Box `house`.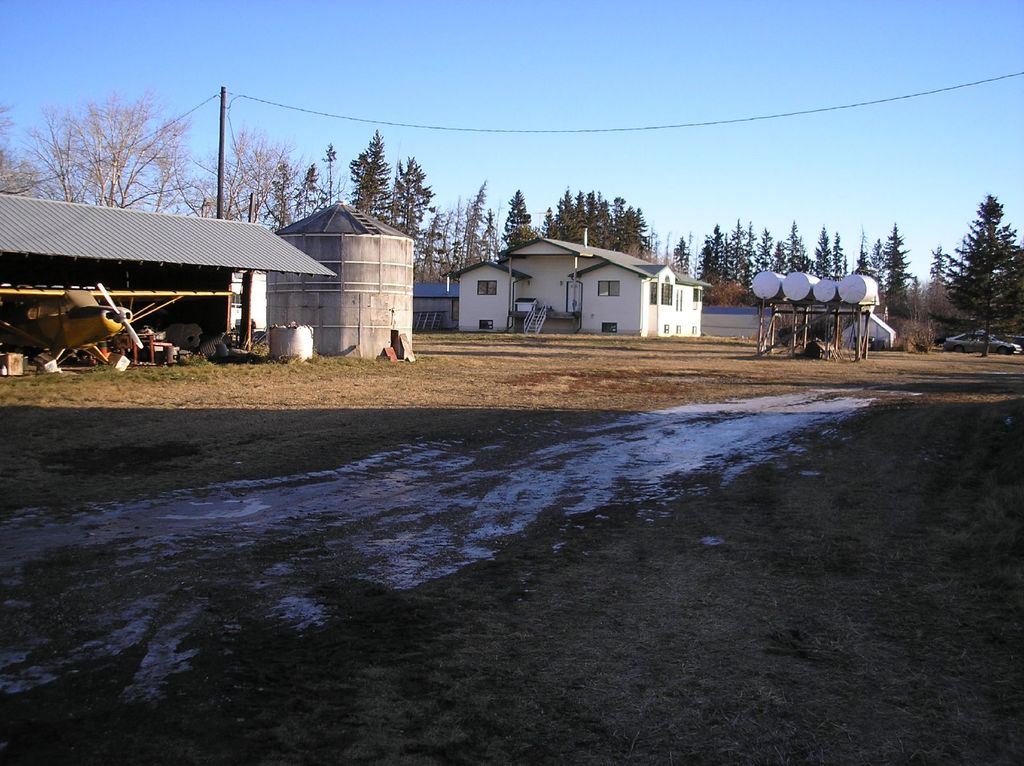
[0,196,340,358].
